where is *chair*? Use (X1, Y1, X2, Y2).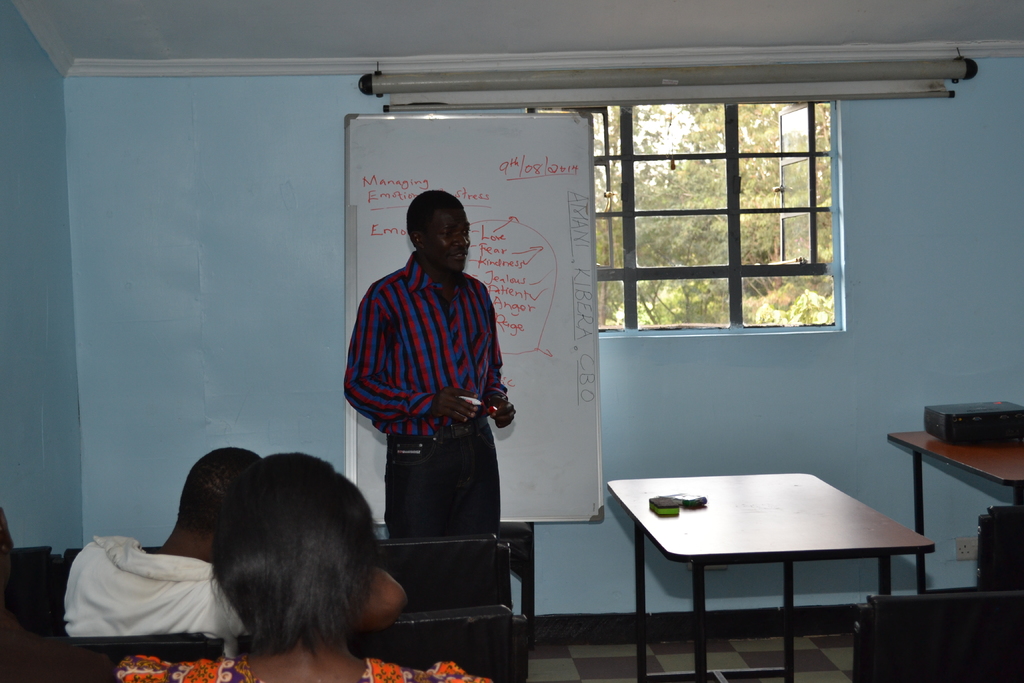
(973, 505, 1023, 593).
